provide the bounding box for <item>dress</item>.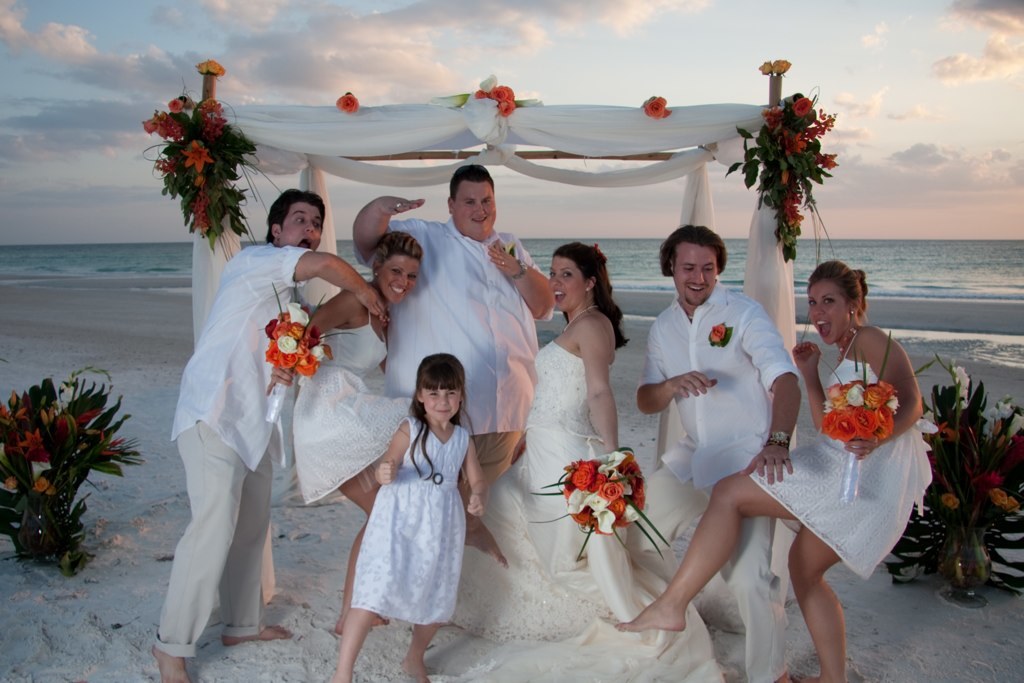
{"left": 426, "top": 341, "right": 722, "bottom": 682}.
